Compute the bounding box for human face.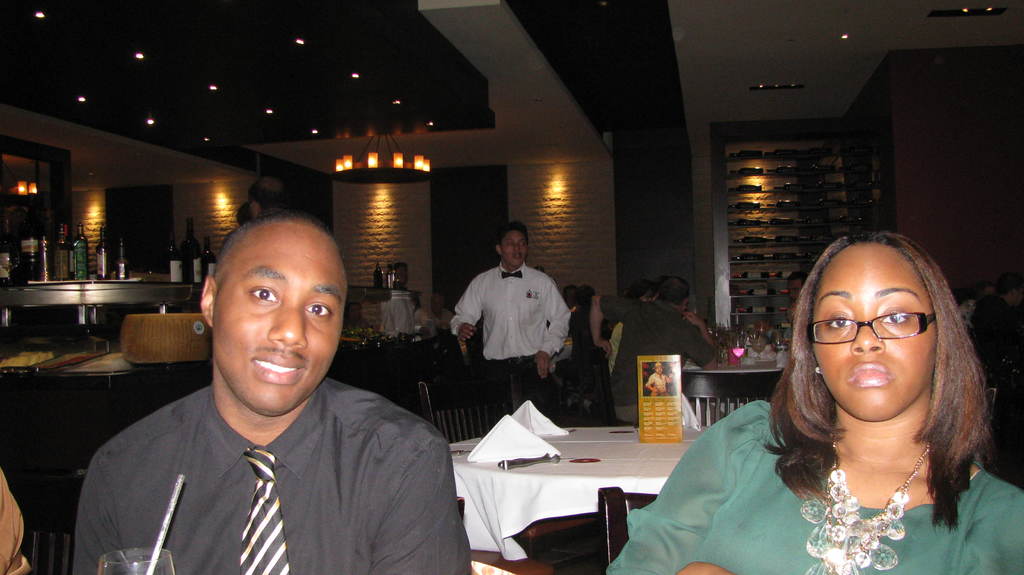
502/231/528/264.
